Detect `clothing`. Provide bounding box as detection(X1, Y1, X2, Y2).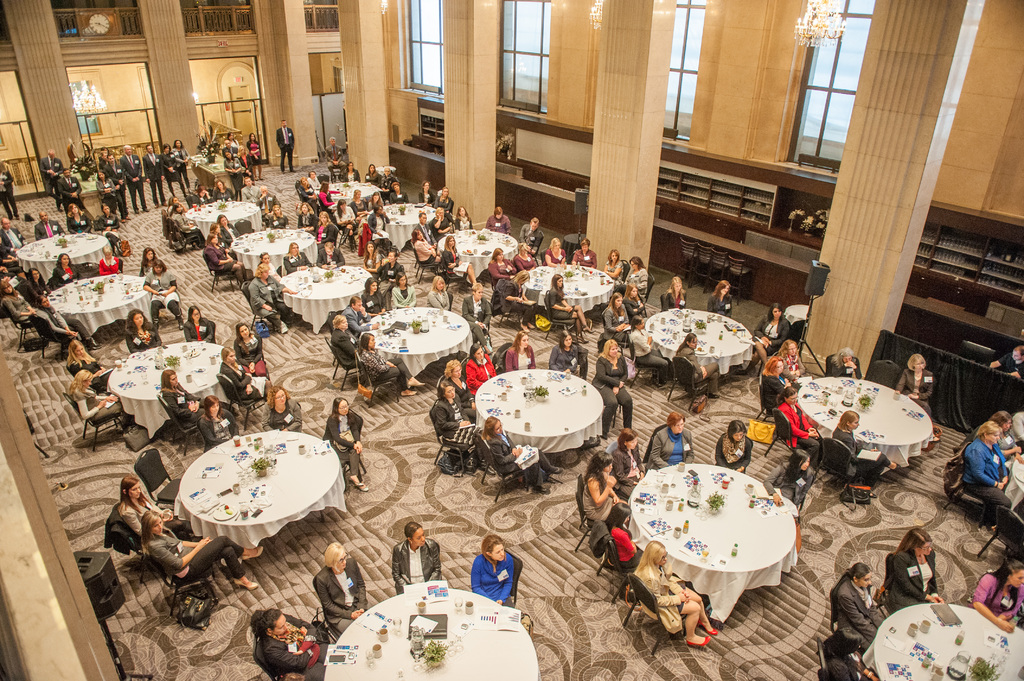
detection(66, 210, 92, 235).
